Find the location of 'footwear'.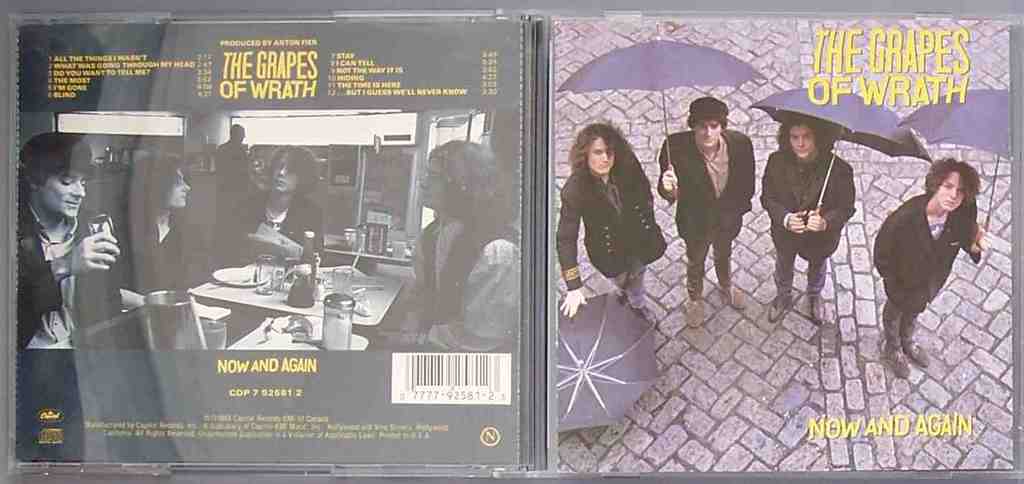
Location: [left=771, top=273, right=790, bottom=325].
